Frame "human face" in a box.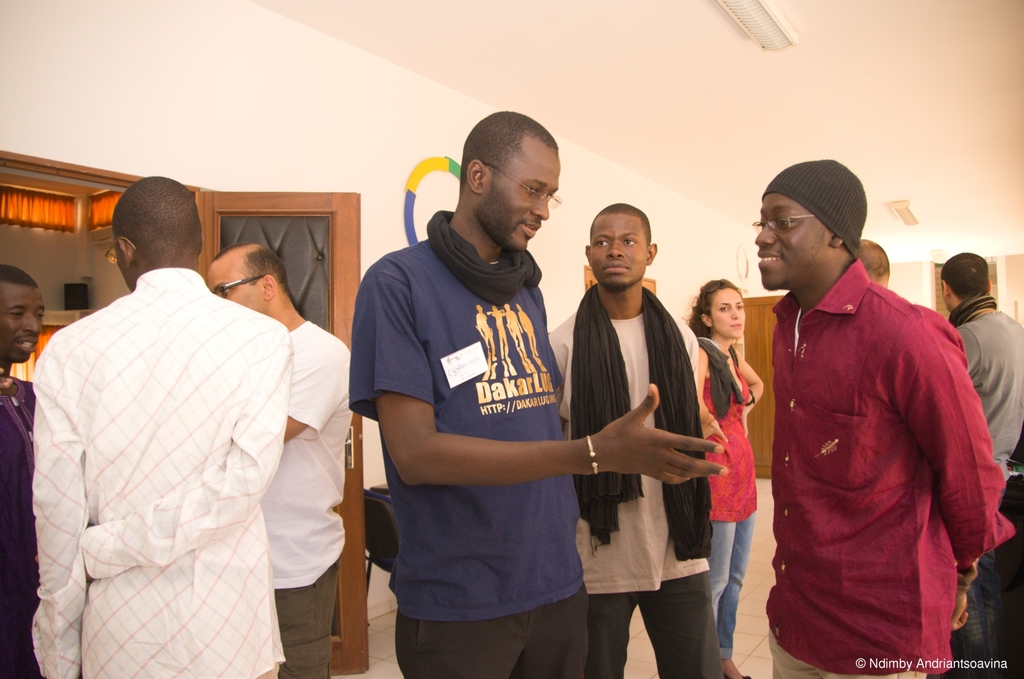
l=204, t=257, r=271, b=311.
